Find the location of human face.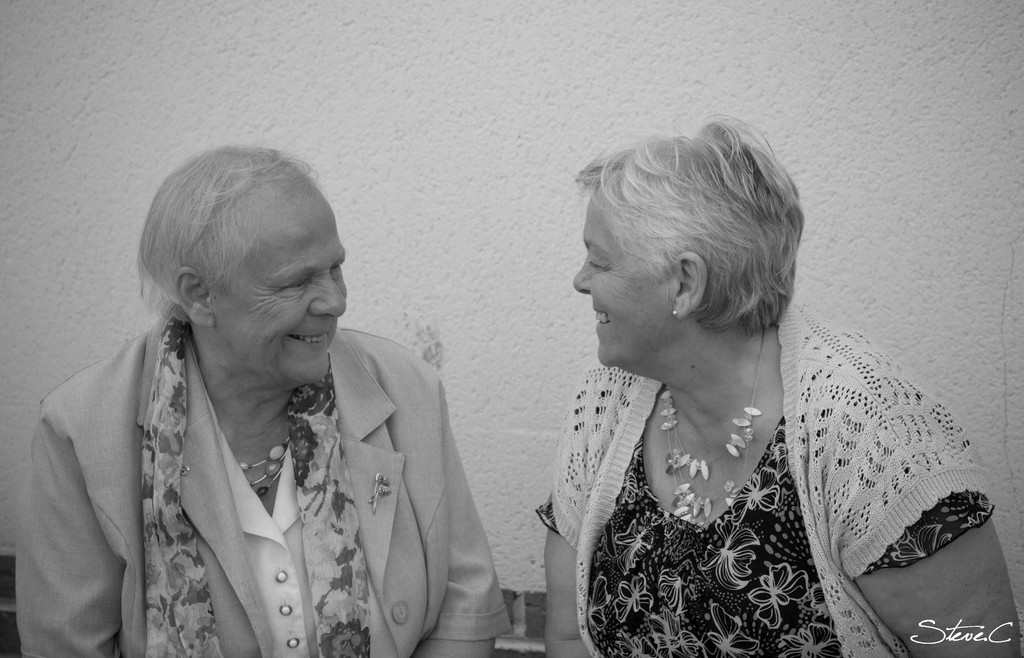
Location: [left=573, top=209, right=673, bottom=363].
